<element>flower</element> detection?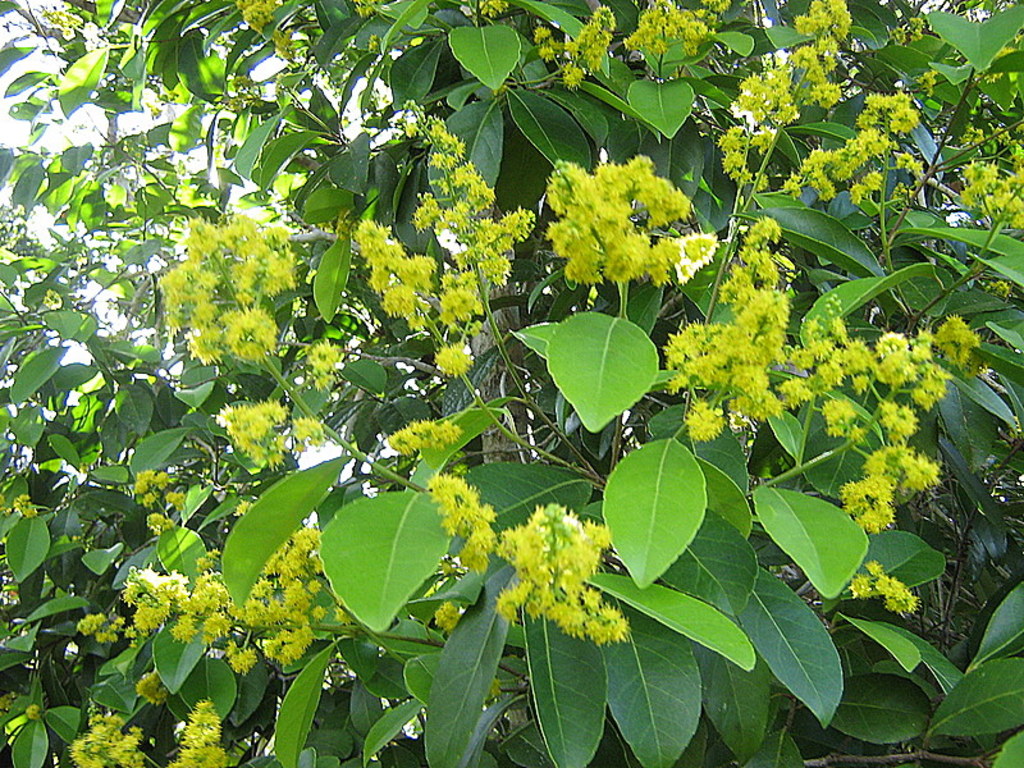
(x1=710, y1=0, x2=860, y2=193)
